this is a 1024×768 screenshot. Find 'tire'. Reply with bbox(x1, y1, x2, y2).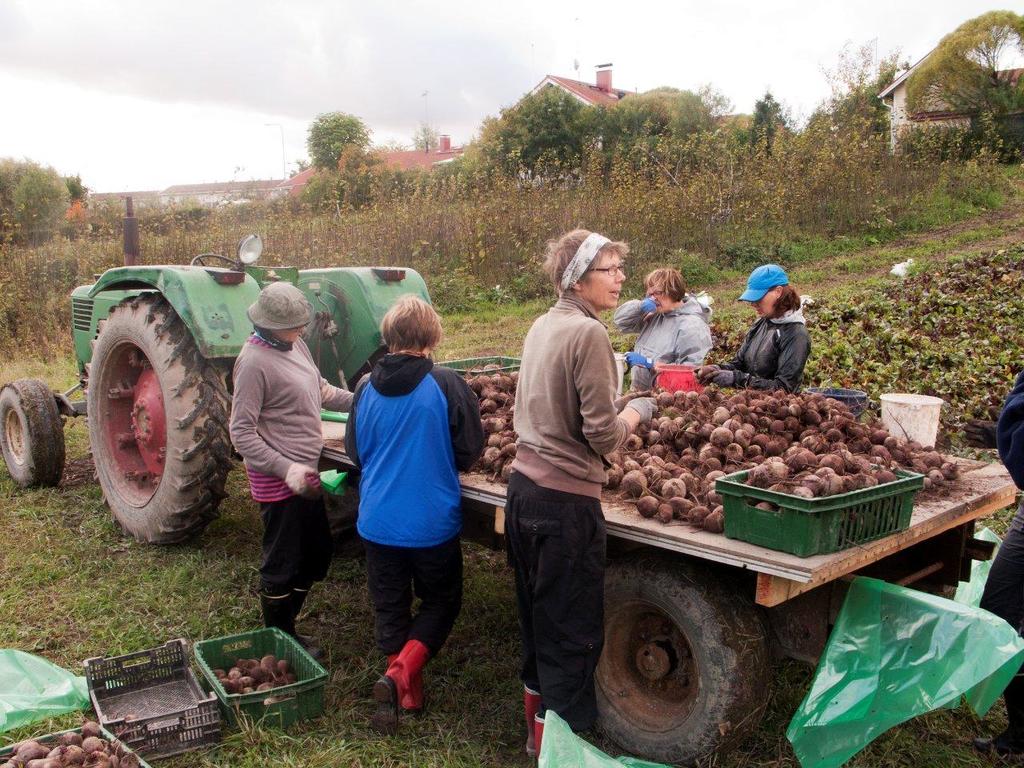
bbox(0, 374, 66, 486).
